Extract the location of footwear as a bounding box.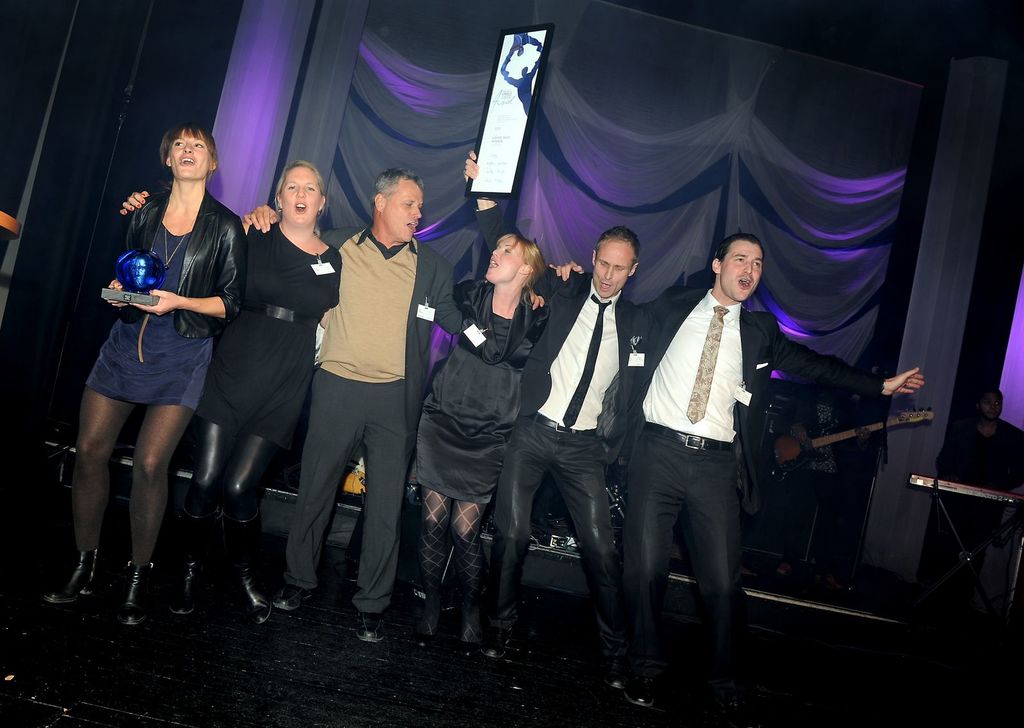
detection(159, 502, 214, 620).
